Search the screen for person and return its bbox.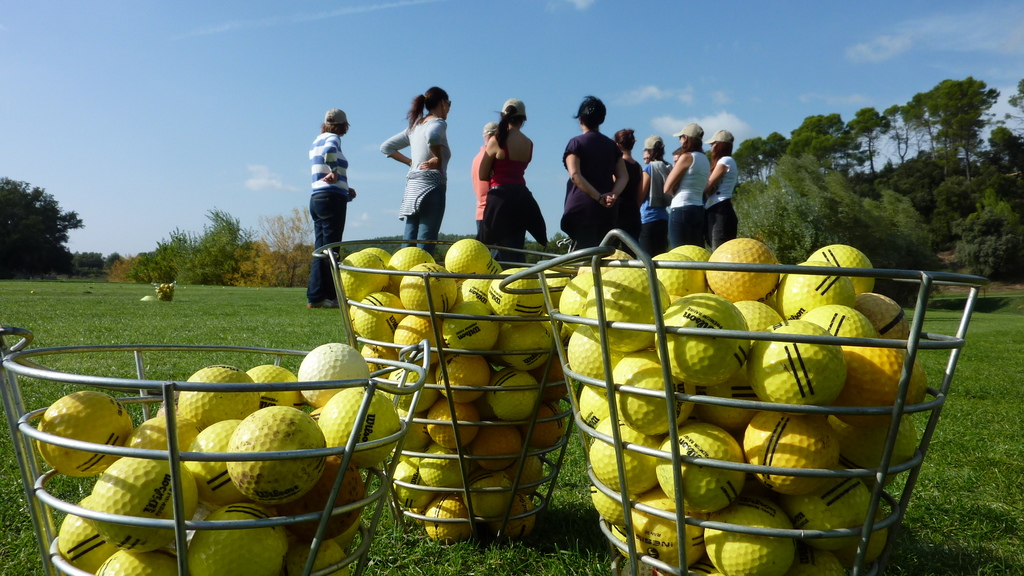
Found: crop(371, 84, 451, 256).
